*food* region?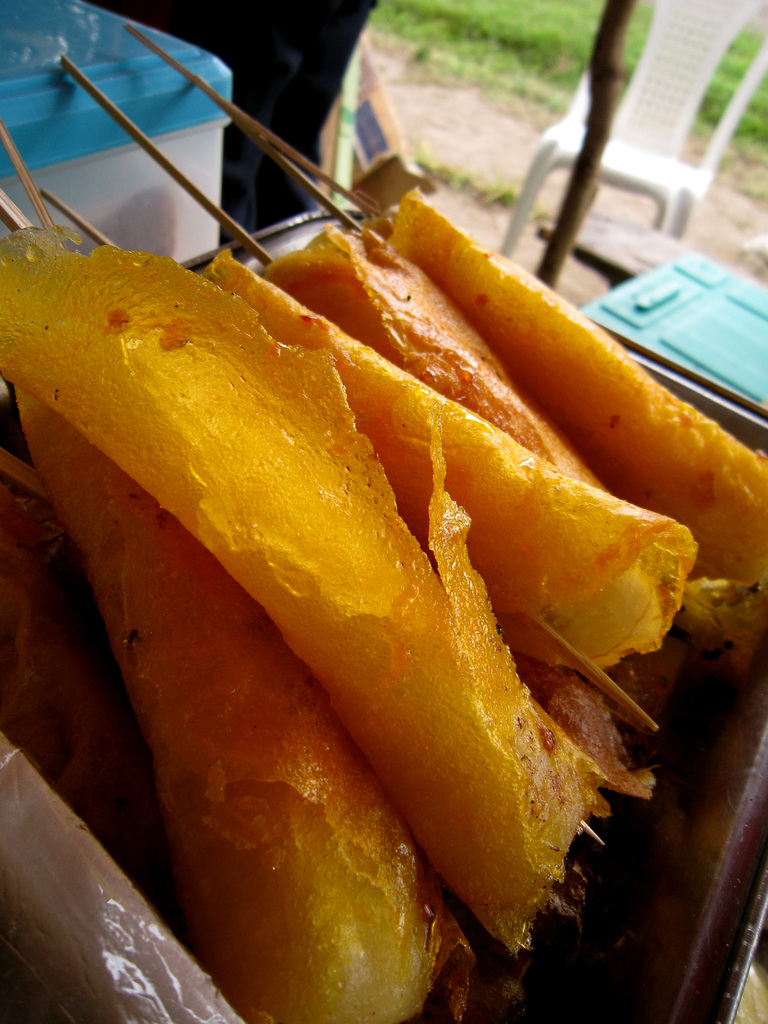
[42,152,735,945]
